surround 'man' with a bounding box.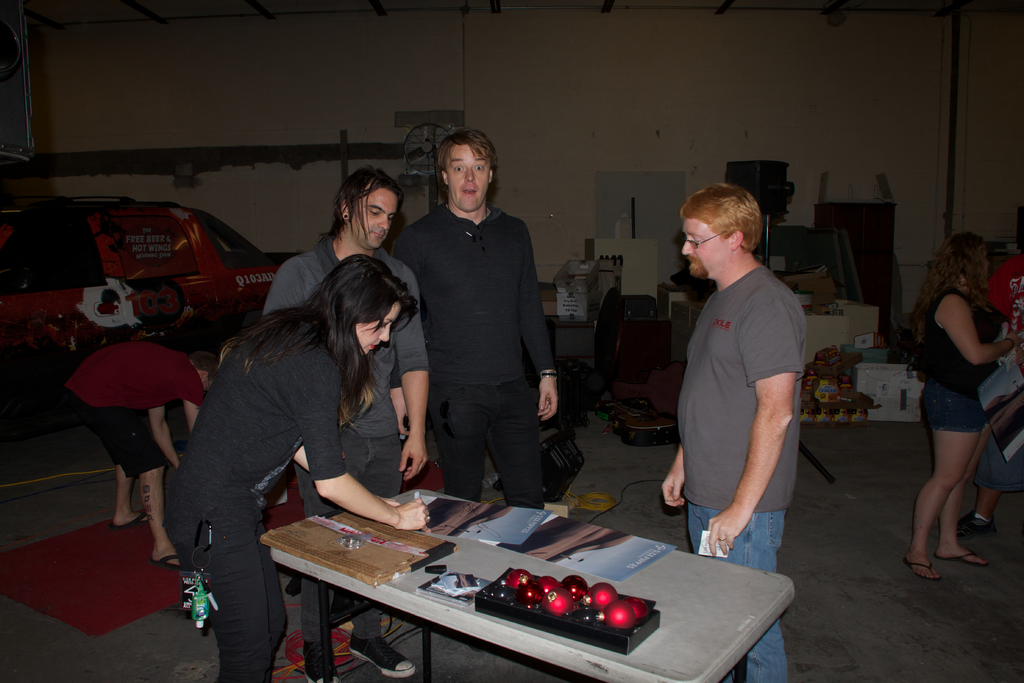
select_region(394, 124, 568, 527).
